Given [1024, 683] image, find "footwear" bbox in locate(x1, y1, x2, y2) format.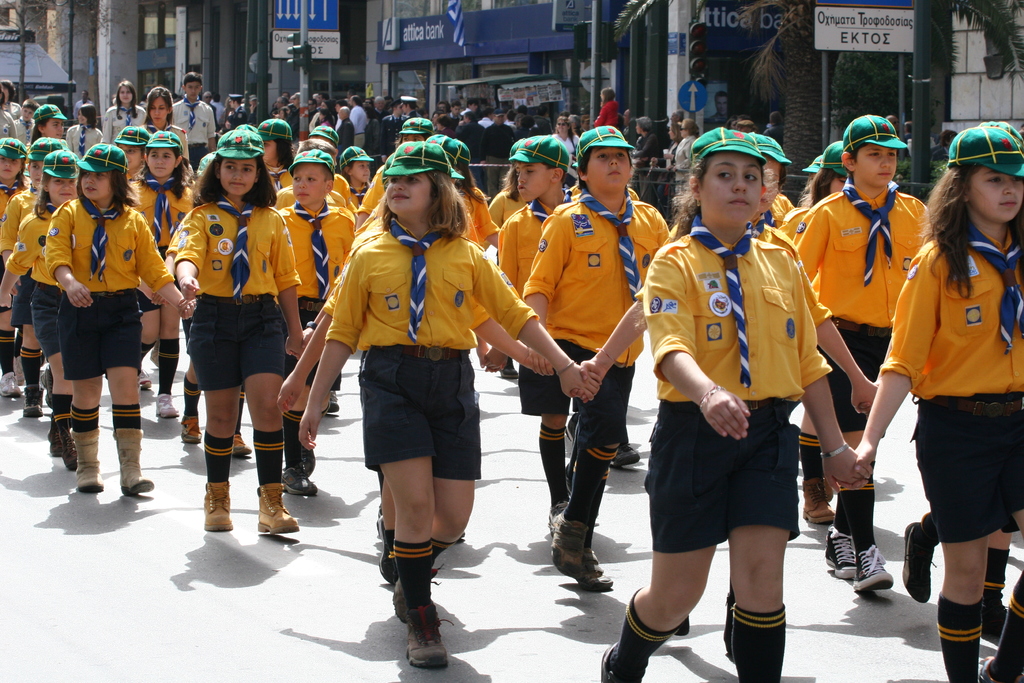
locate(122, 428, 150, 499).
